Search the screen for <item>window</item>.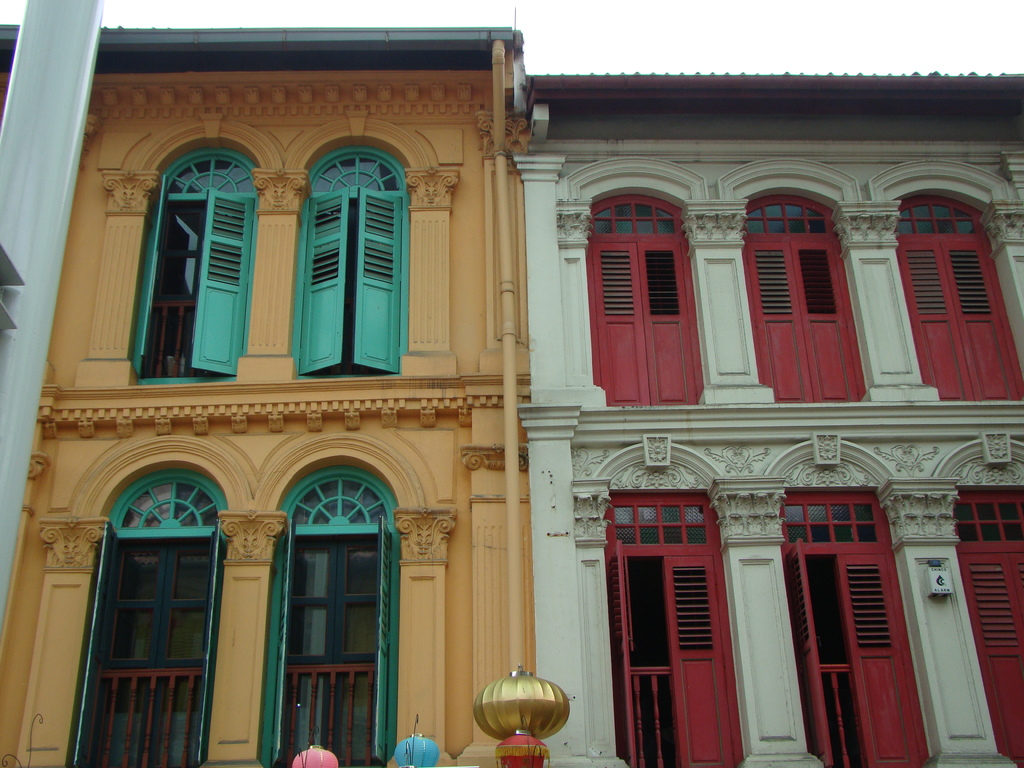
Found at detection(260, 468, 403, 767).
